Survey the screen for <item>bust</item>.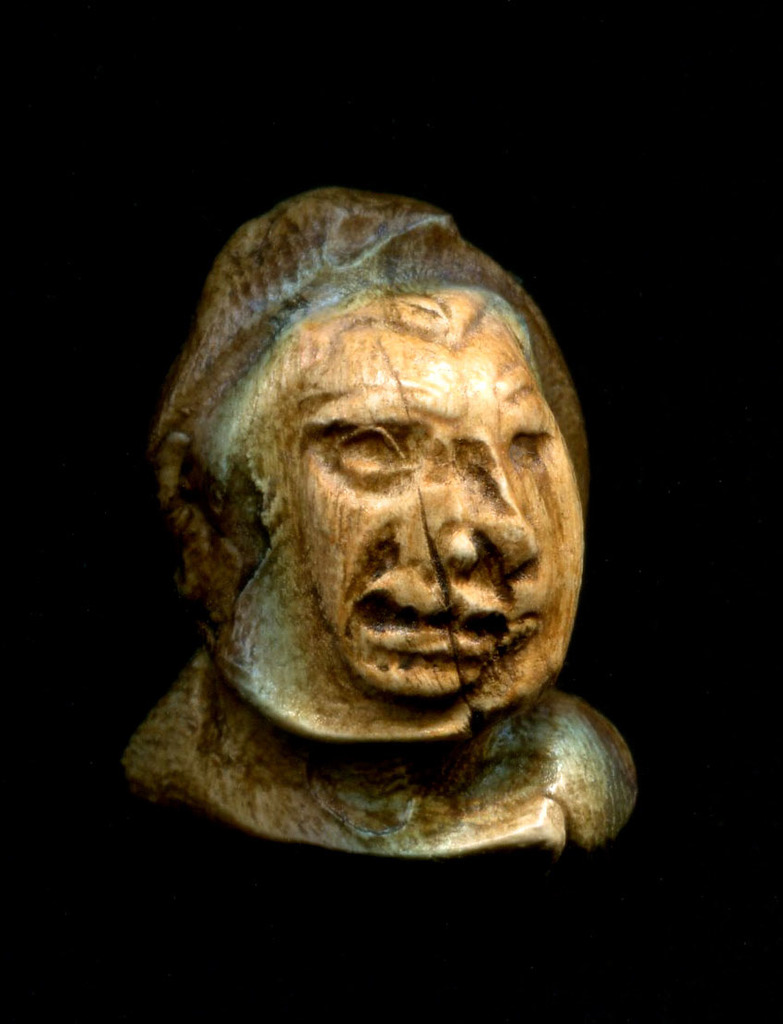
Survey found: [left=122, top=185, right=638, bottom=860].
